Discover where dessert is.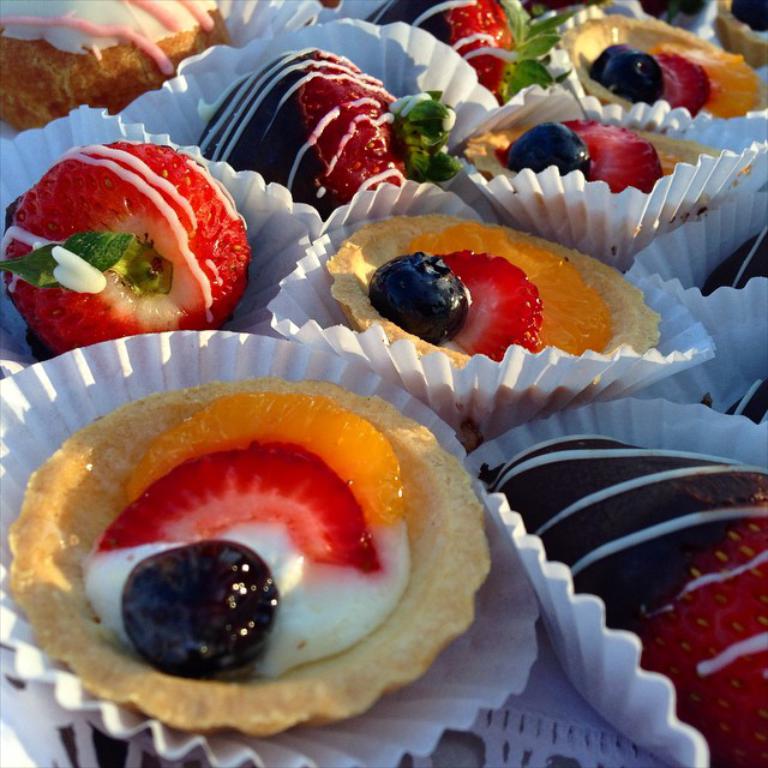
Discovered at 1,6,239,136.
